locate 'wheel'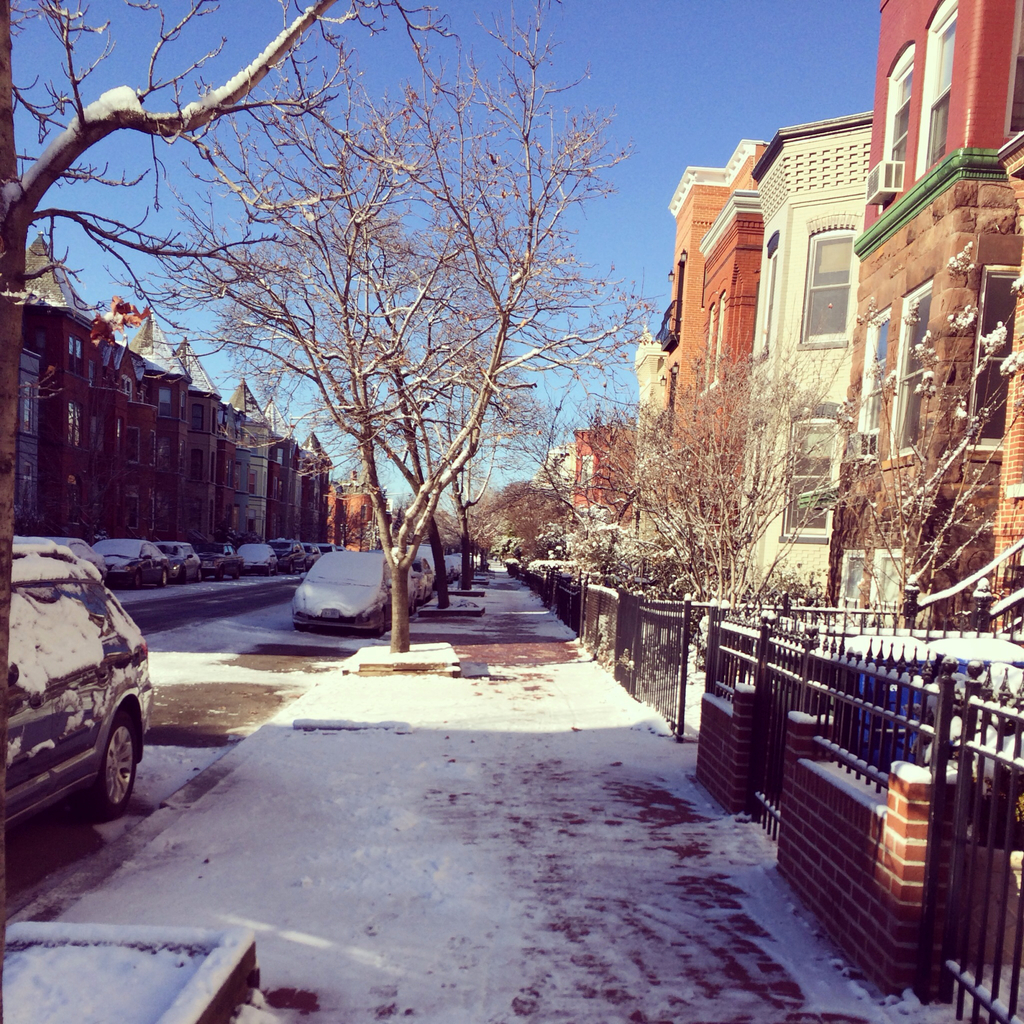
[left=230, top=567, right=237, bottom=579]
